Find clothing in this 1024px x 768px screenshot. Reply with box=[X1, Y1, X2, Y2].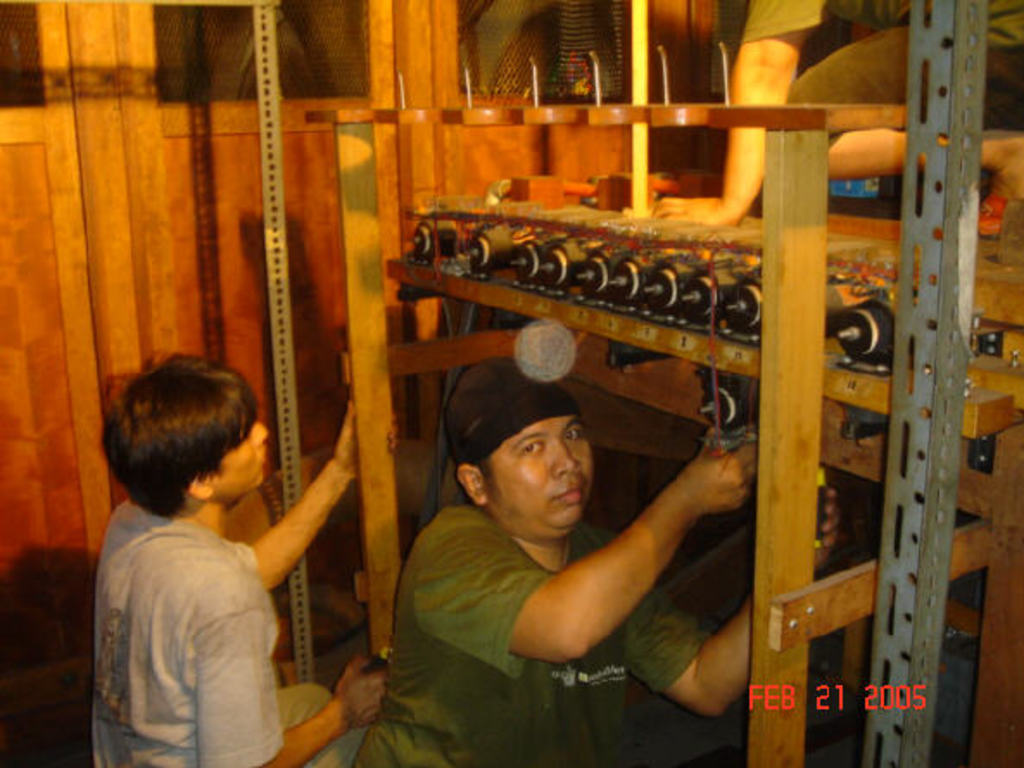
box=[88, 456, 311, 758].
